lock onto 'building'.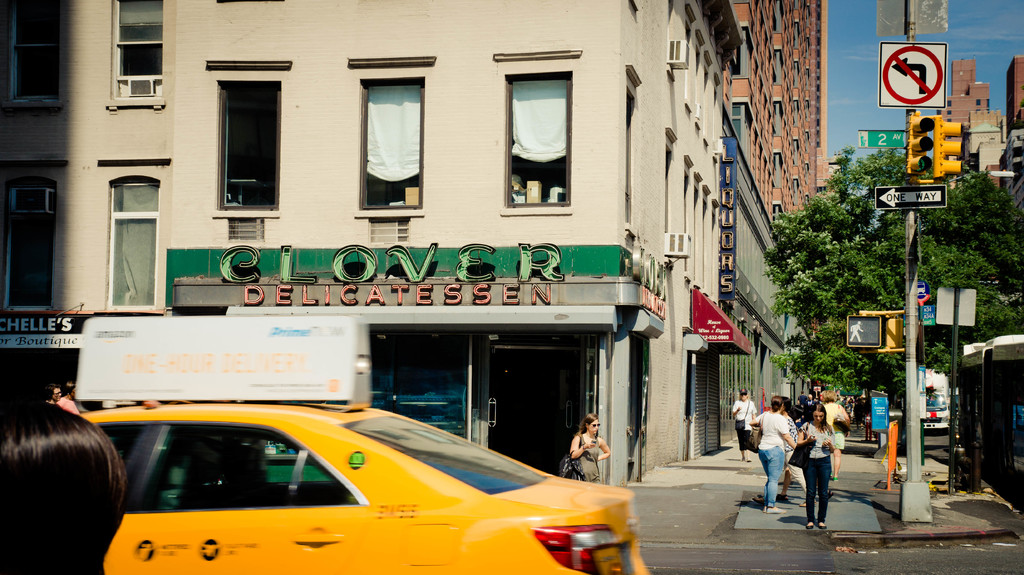
Locked: {"left": 0, "top": 0, "right": 744, "bottom": 485}.
